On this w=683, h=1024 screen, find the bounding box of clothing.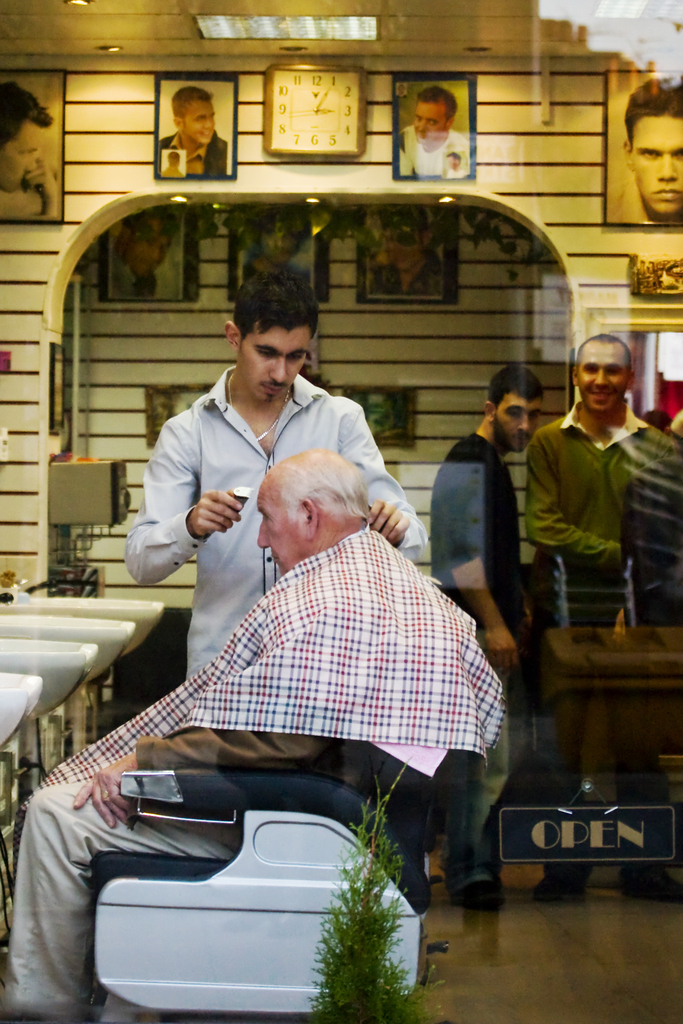
Bounding box: select_region(425, 426, 553, 879).
